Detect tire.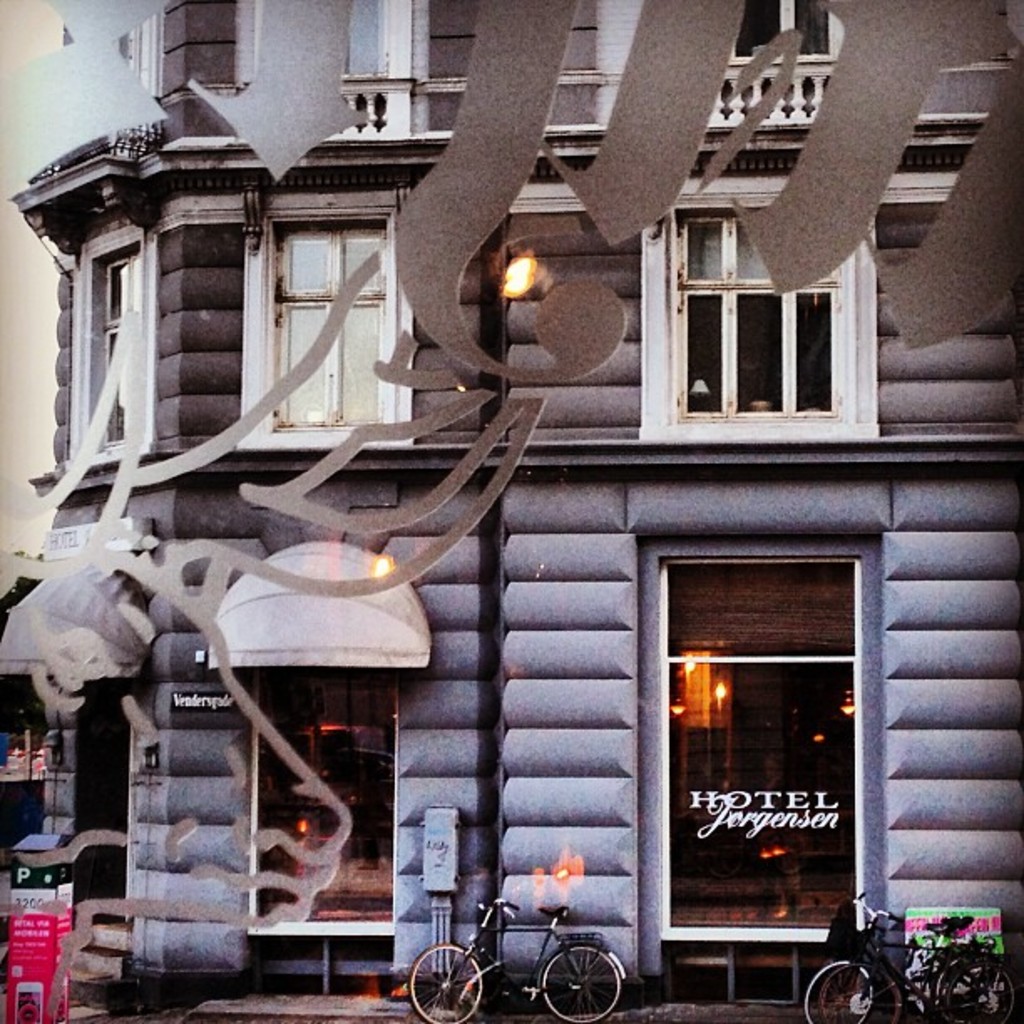
Detected at region(930, 942, 1012, 1022).
